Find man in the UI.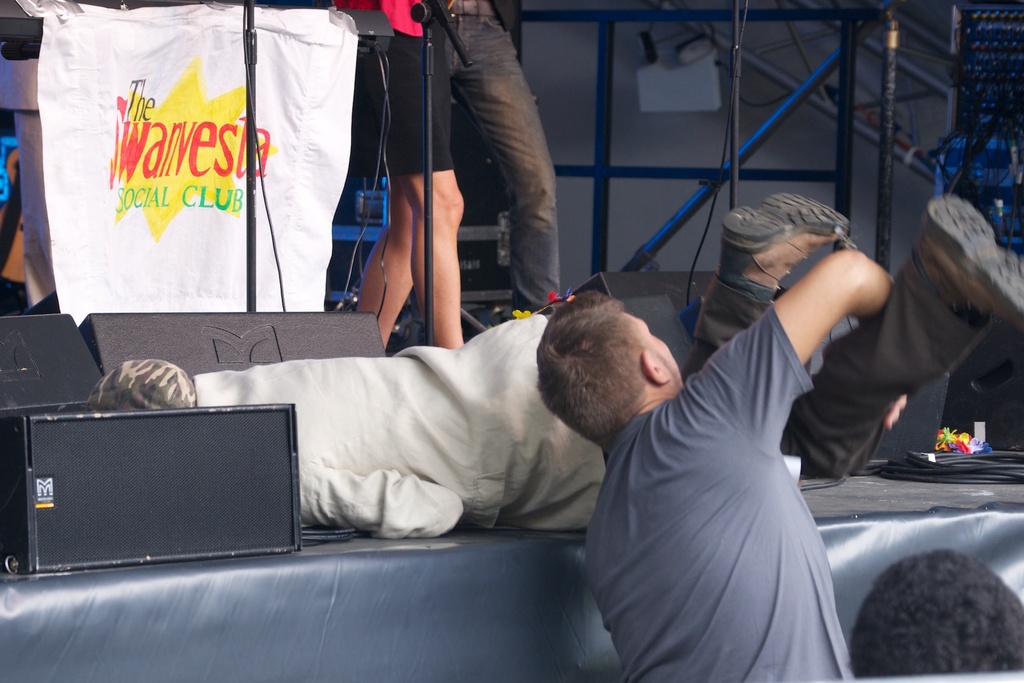
UI element at box=[79, 192, 1023, 537].
